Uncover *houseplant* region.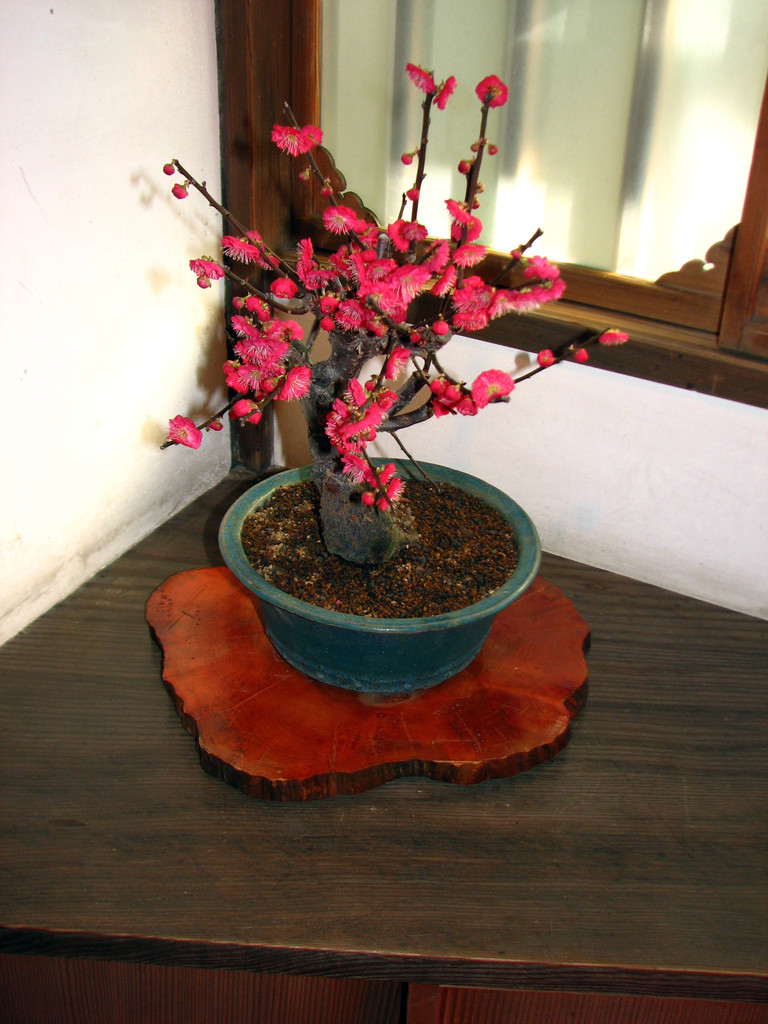
Uncovered: 160,66,630,686.
